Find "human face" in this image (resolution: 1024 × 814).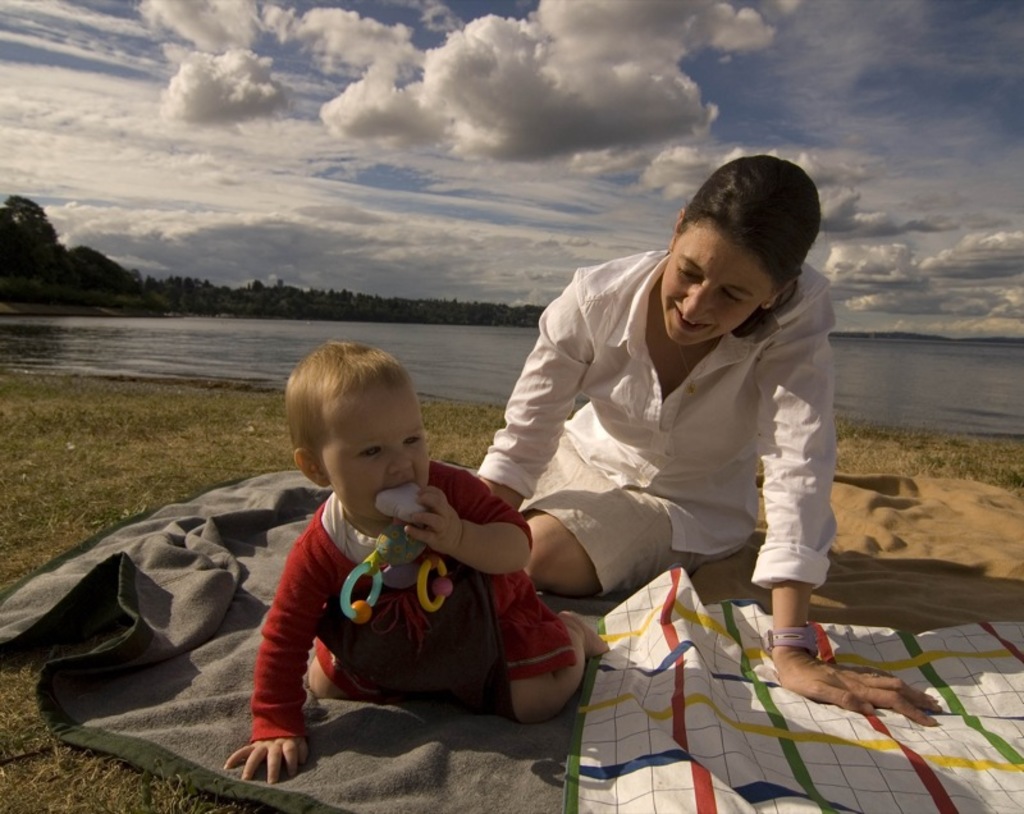
left=659, top=230, right=773, bottom=346.
